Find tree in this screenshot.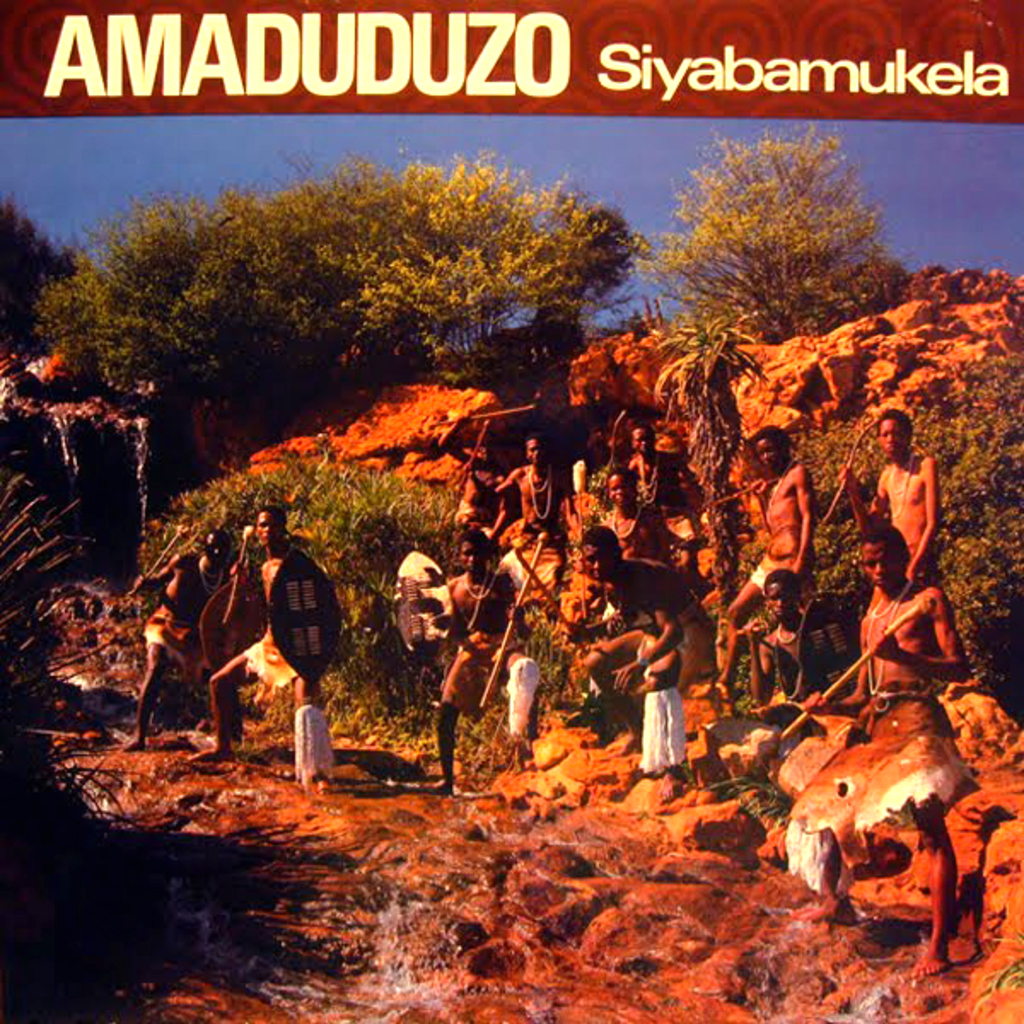
The bounding box for tree is locate(659, 116, 913, 348).
